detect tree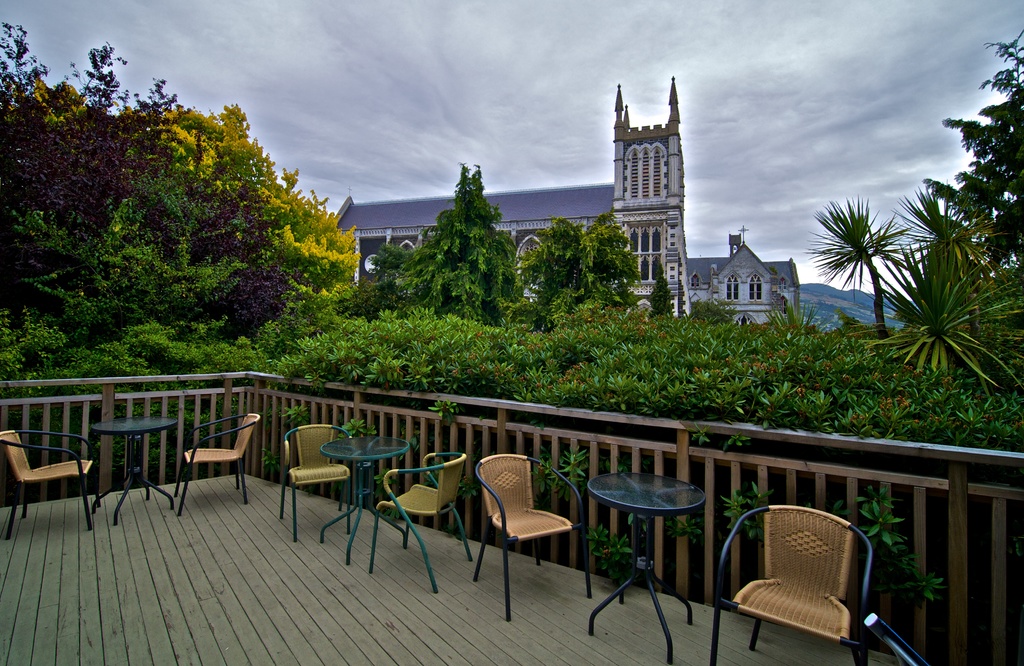
bbox=[646, 271, 673, 317]
